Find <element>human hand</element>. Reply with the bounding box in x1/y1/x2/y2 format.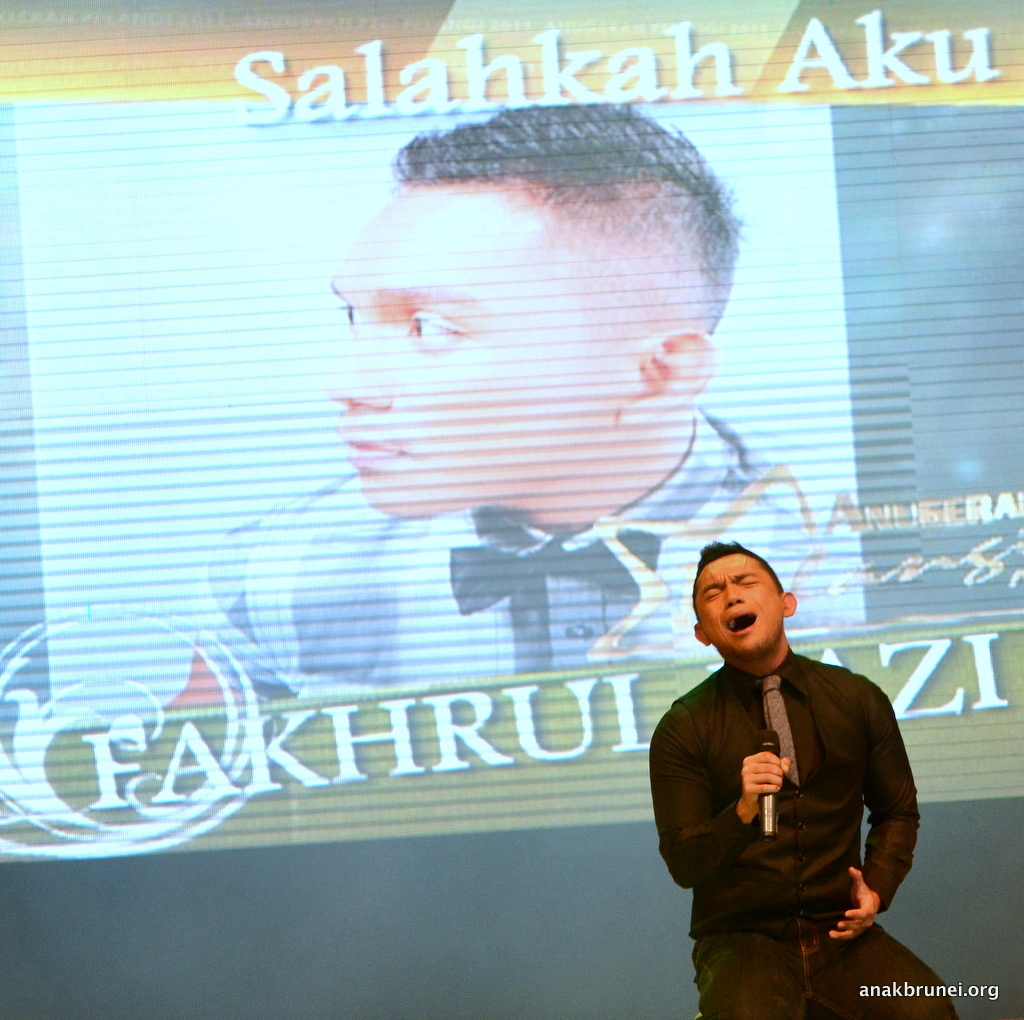
734/749/795/819.
